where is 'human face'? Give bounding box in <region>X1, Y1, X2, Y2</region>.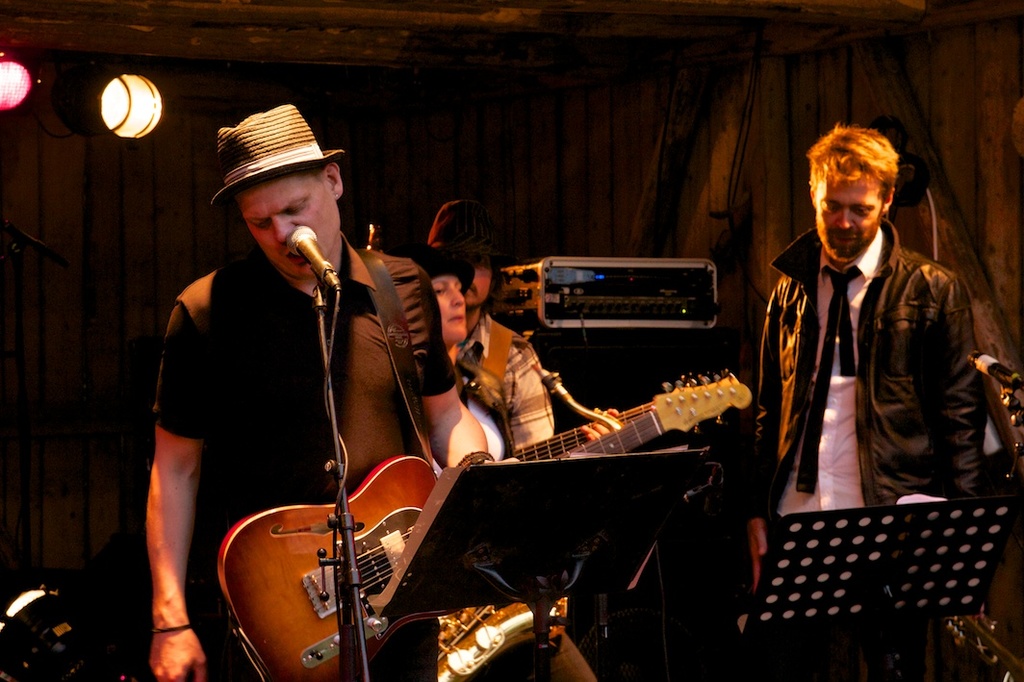
<region>816, 178, 883, 259</region>.
